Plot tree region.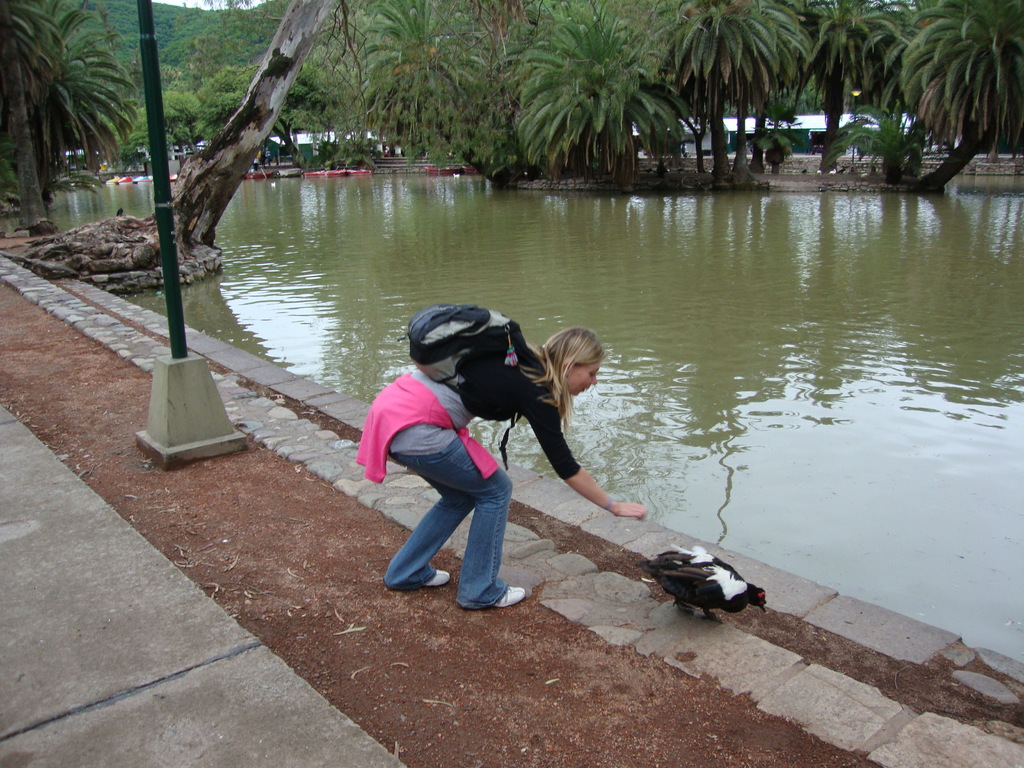
Plotted at select_region(0, 0, 144, 229).
